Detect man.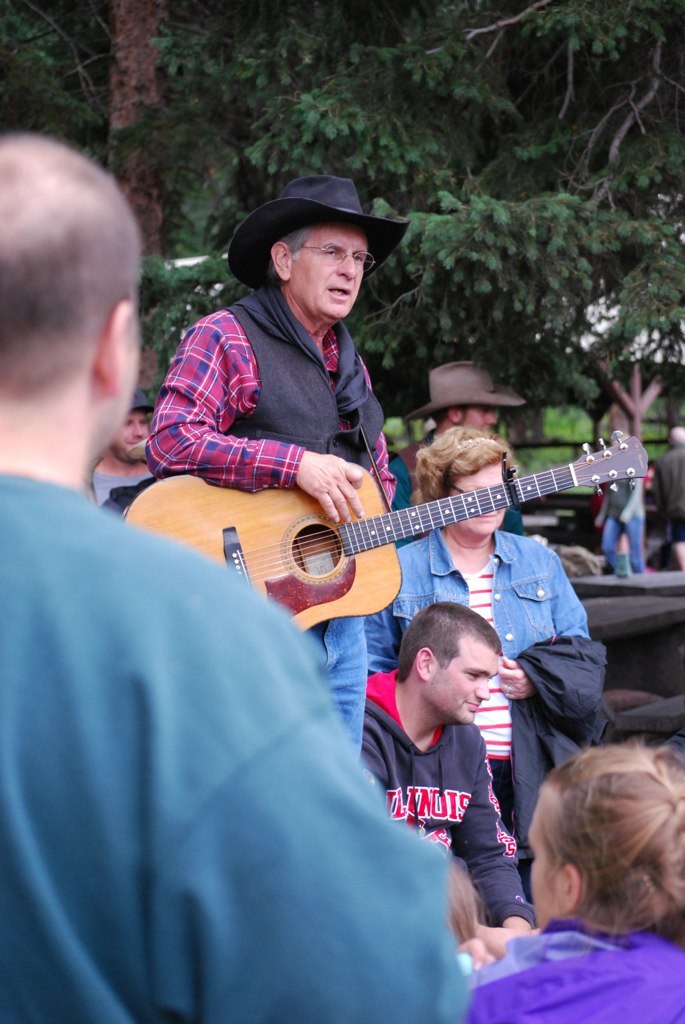
Detected at {"x1": 146, "y1": 173, "x2": 403, "y2": 789}.
